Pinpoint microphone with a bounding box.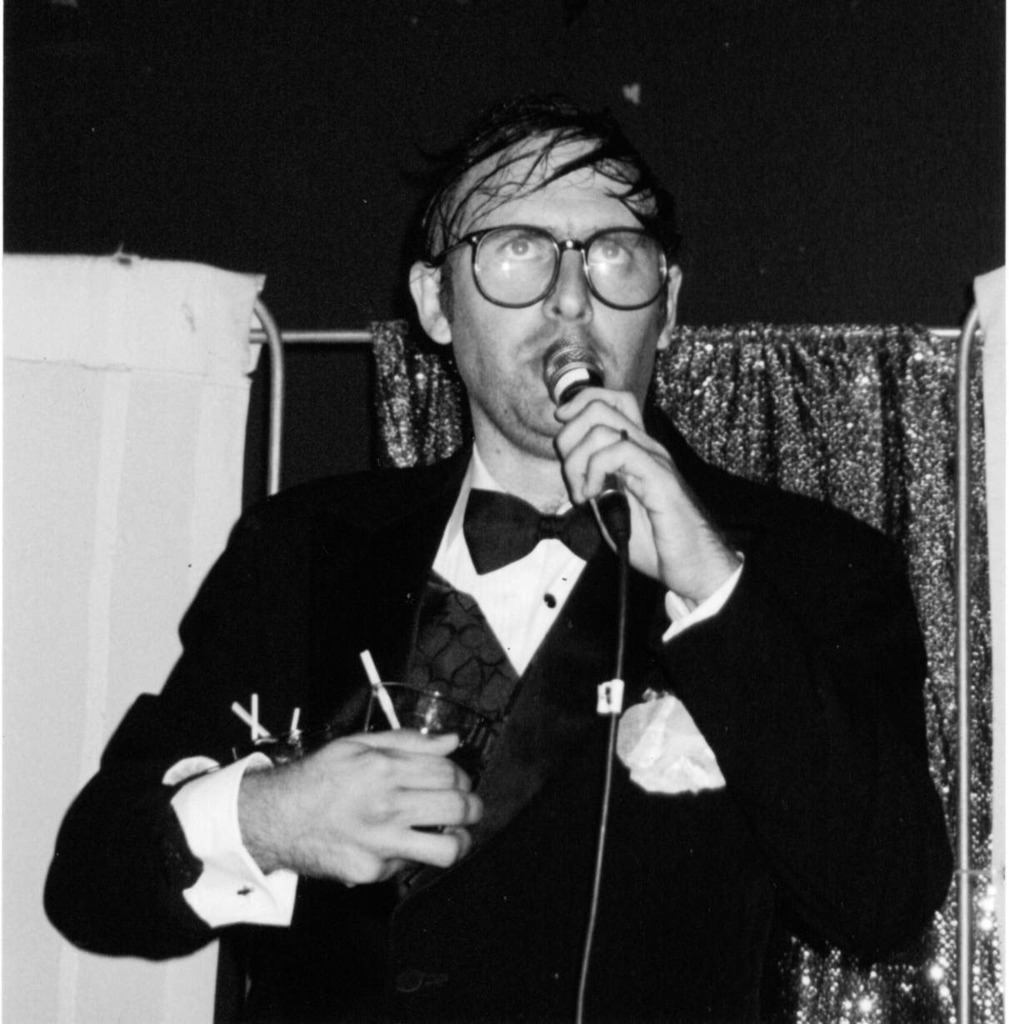
select_region(540, 332, 630, 534).
